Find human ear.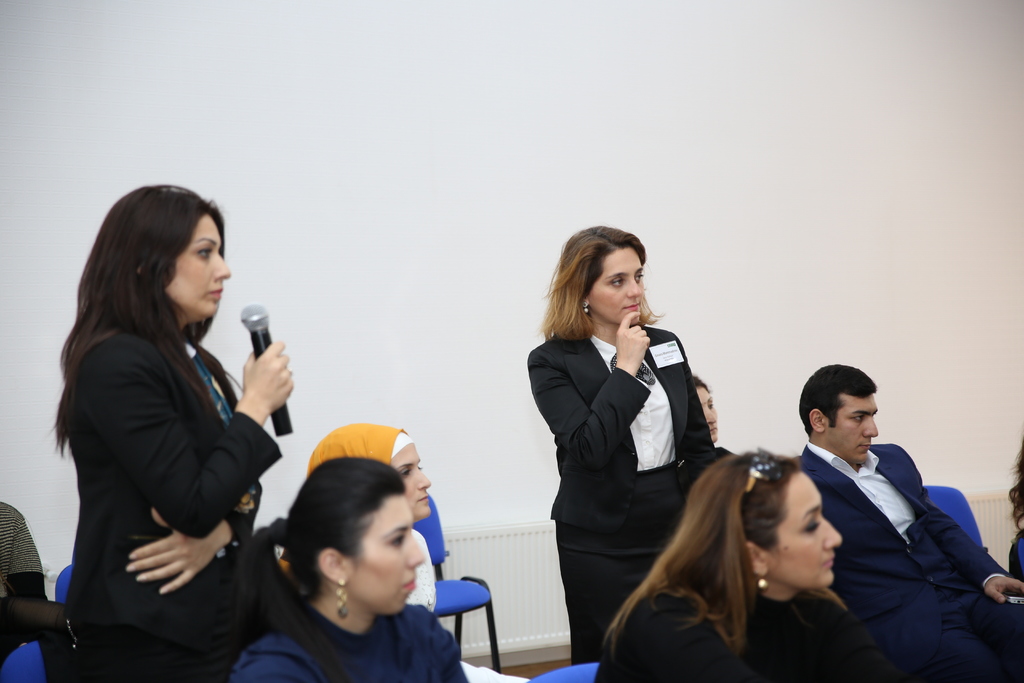
select_region(577, 296, 588, 307).
